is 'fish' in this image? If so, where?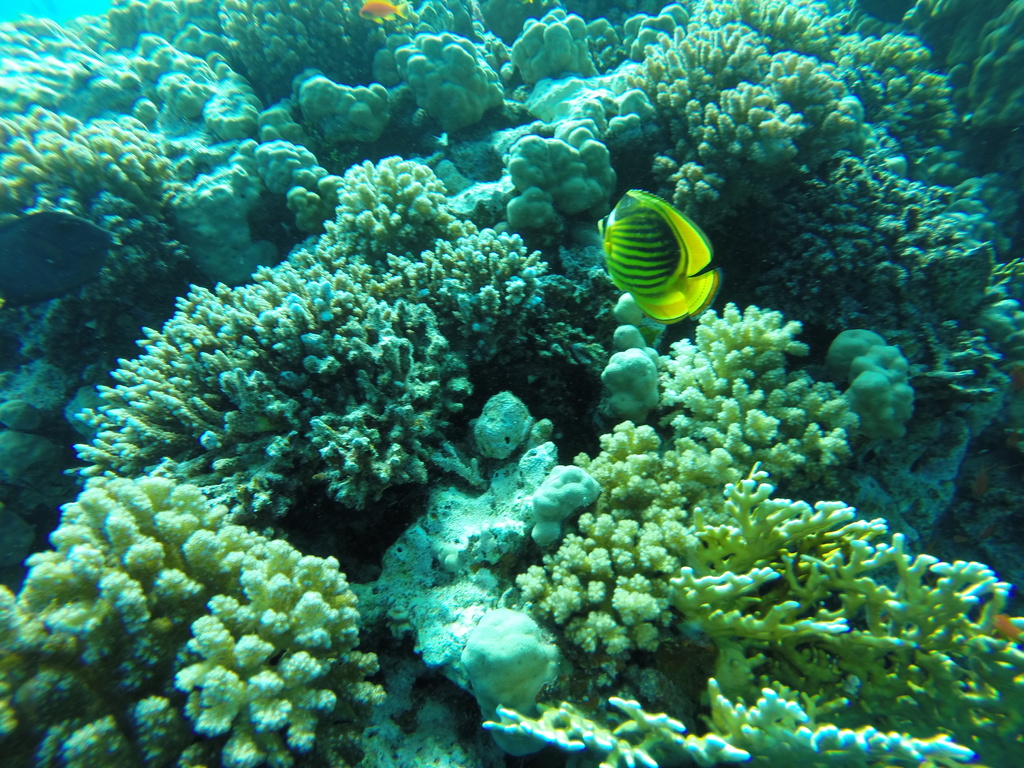
Yes, at l=356, t=0, r=415, b=17.
